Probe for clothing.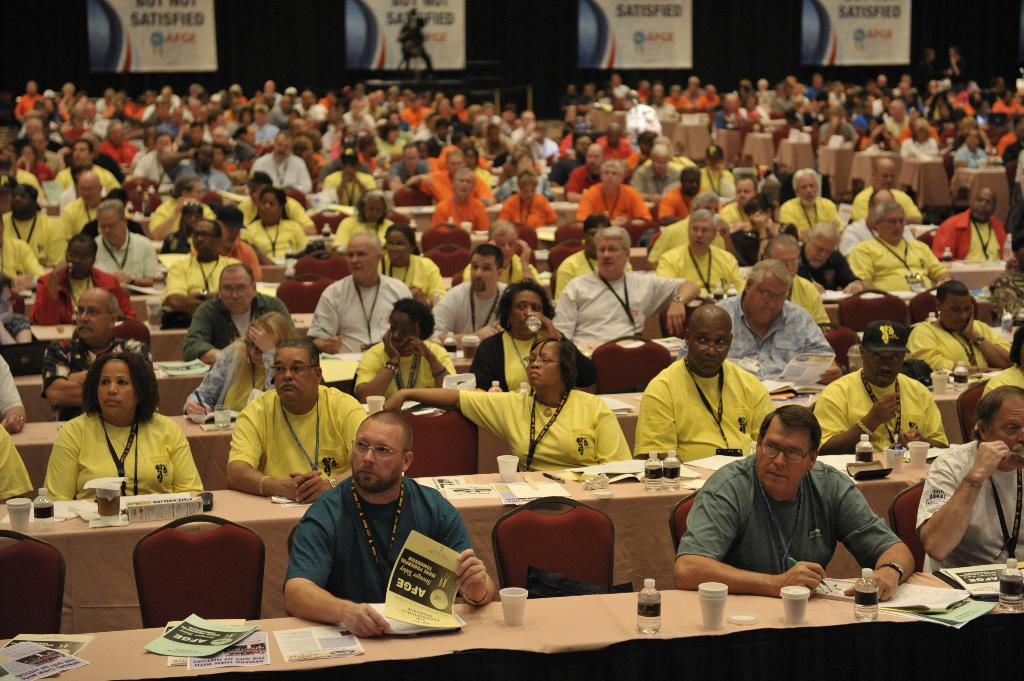
Probe result: <region>653, 241, 749, 291</region>.
